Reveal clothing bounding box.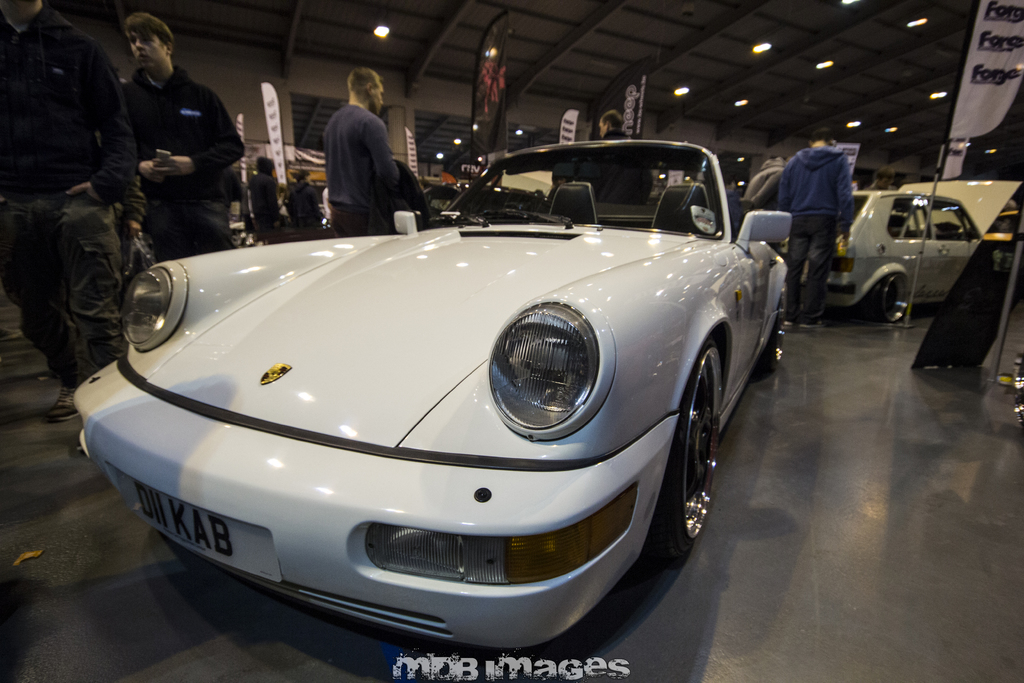
Revealed: box=[572, 129, 649, 206].
